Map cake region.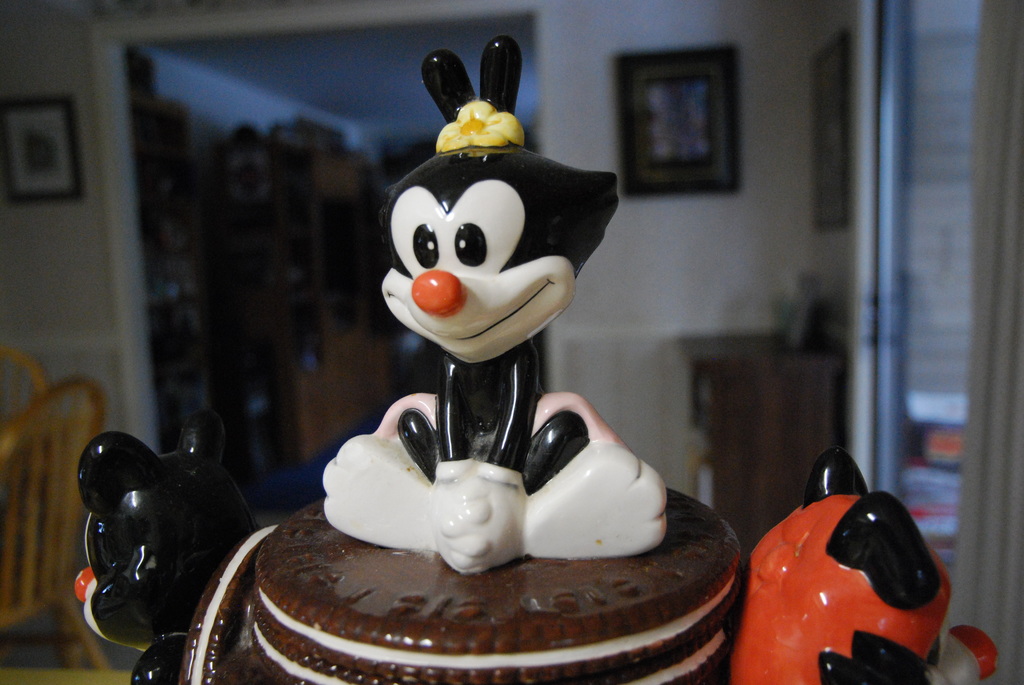
Mapped to {"x1": 58, "y1": 25, "x2": 1005, "y2": 684}.
